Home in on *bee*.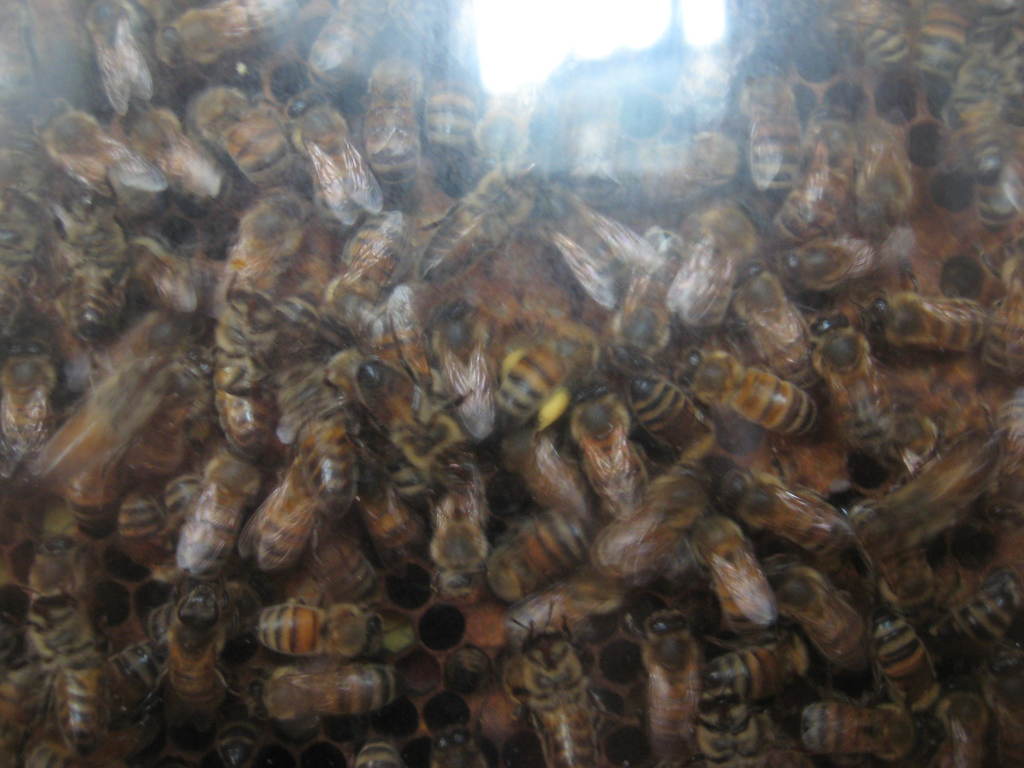
Homed in at detection(575, 618, 643, 767).
